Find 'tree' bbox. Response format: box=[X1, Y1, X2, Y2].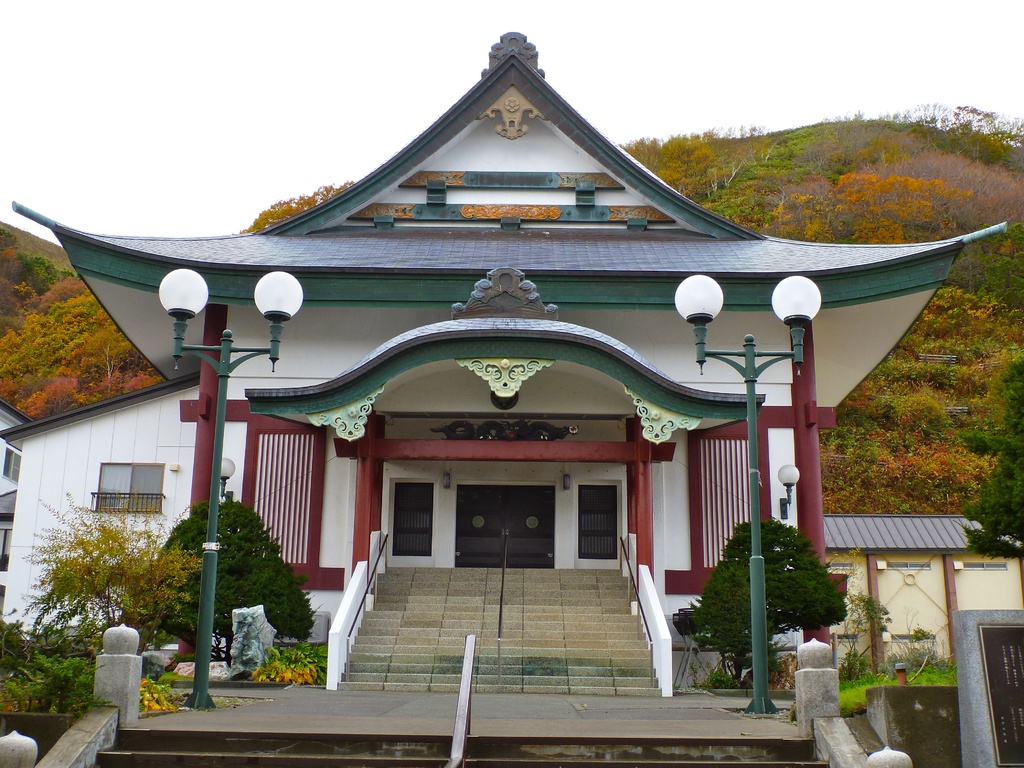
box=[682, 523, 845, 683].
